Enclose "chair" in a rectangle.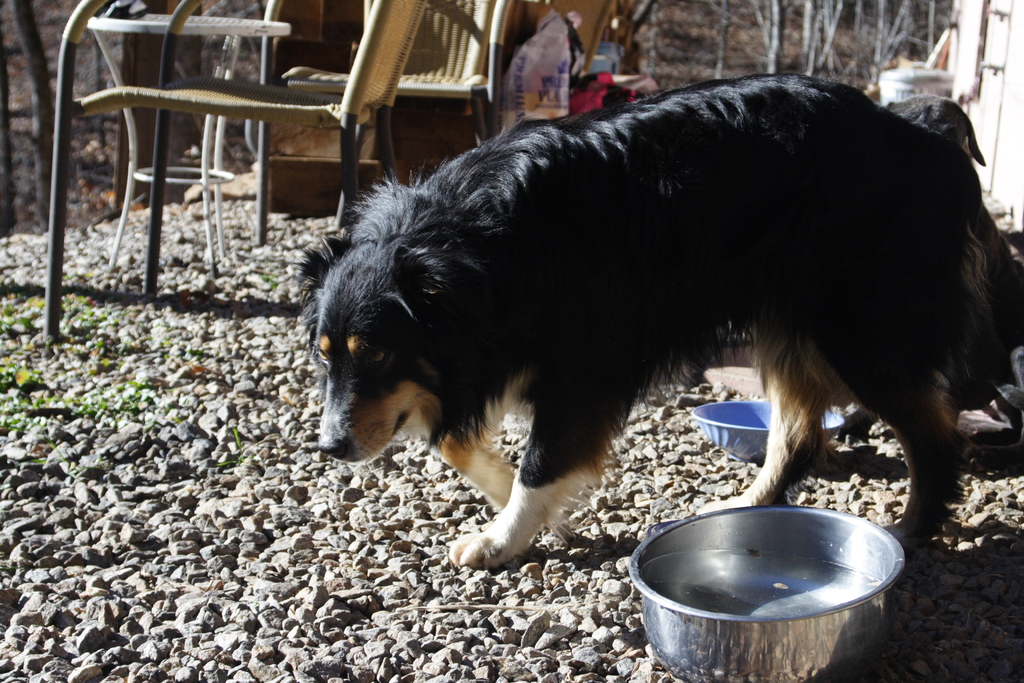
select_region(19, 17, 398, 321).
